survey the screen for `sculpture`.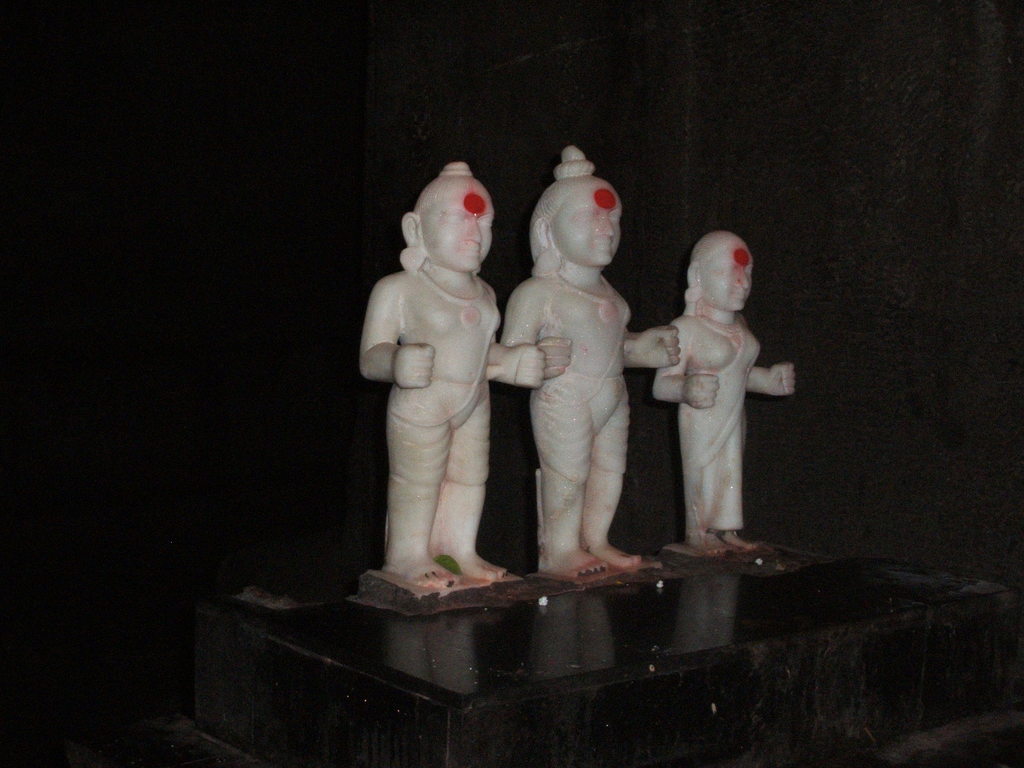
Survey found: {"x1": 354, "y1": 152, "x2": 538, "y2": 609}.
